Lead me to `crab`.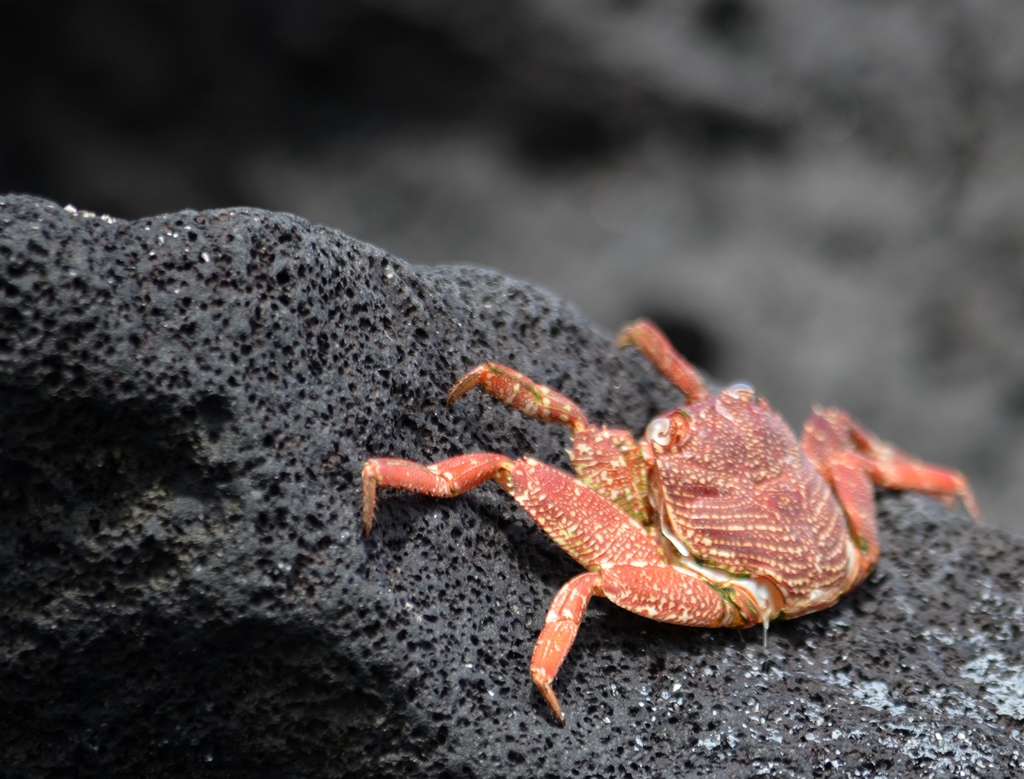
Lead to 349,313,980,712.
